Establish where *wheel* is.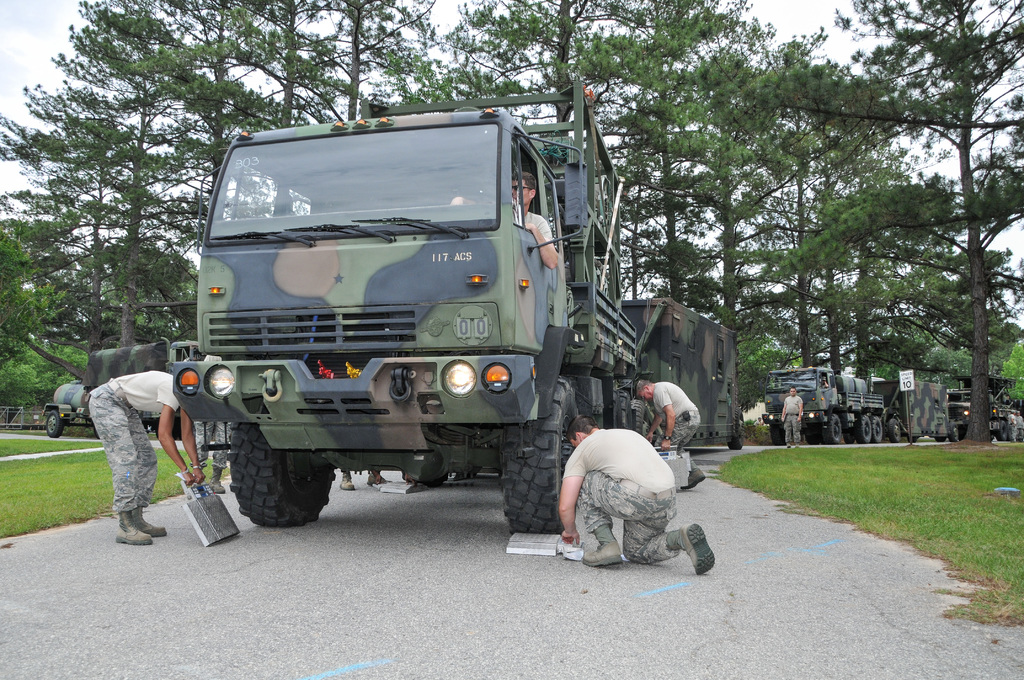
Established at 770, 423, 785, 446.
